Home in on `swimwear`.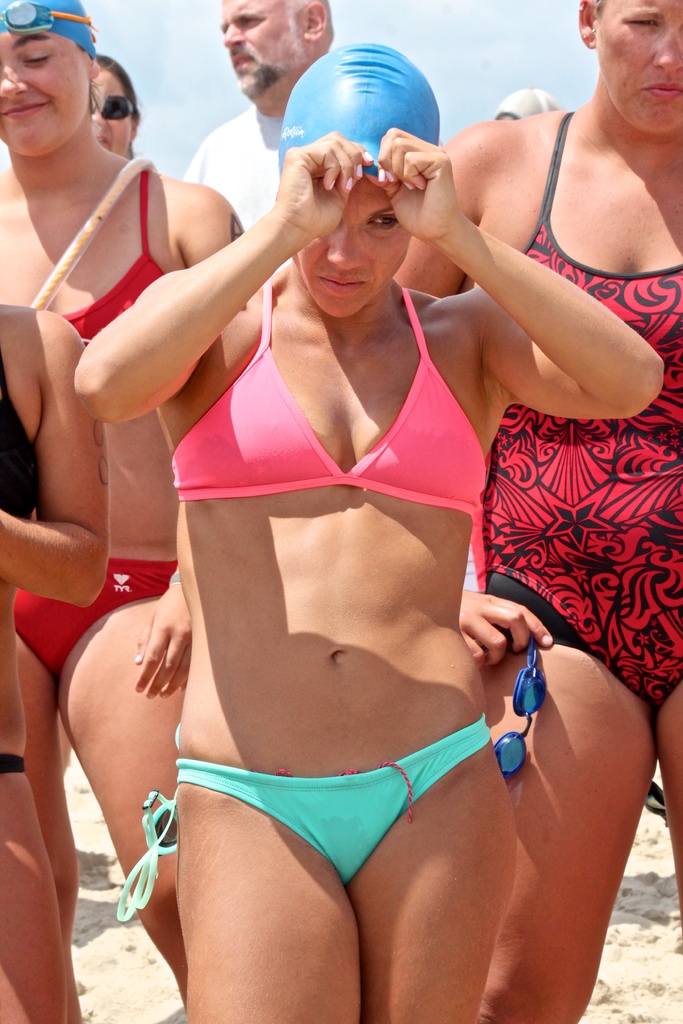
Homed in at select_region(177, 278, 485, 515).
